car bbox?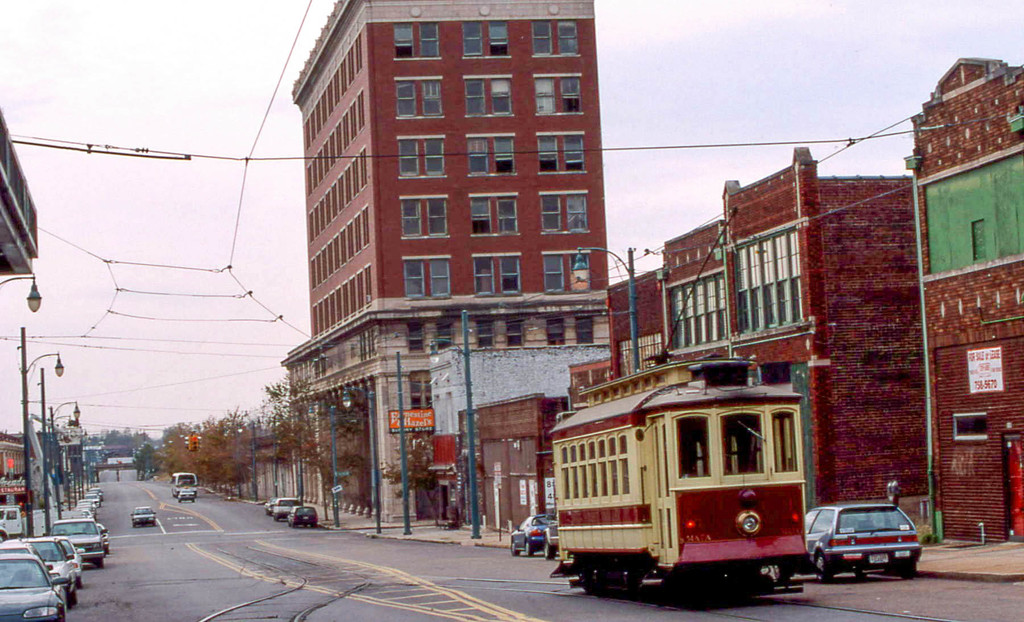
box(544, 525, 558, 554)
